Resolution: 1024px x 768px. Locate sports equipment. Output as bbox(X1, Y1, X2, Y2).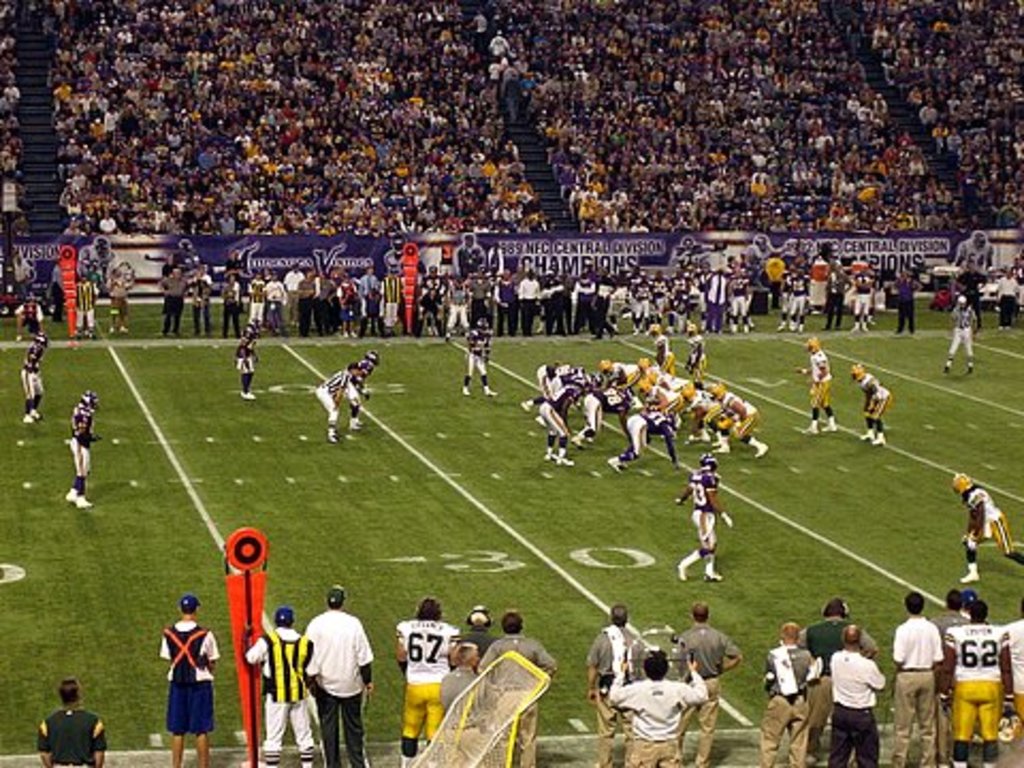
bbox(700, 454, 719, 474).
